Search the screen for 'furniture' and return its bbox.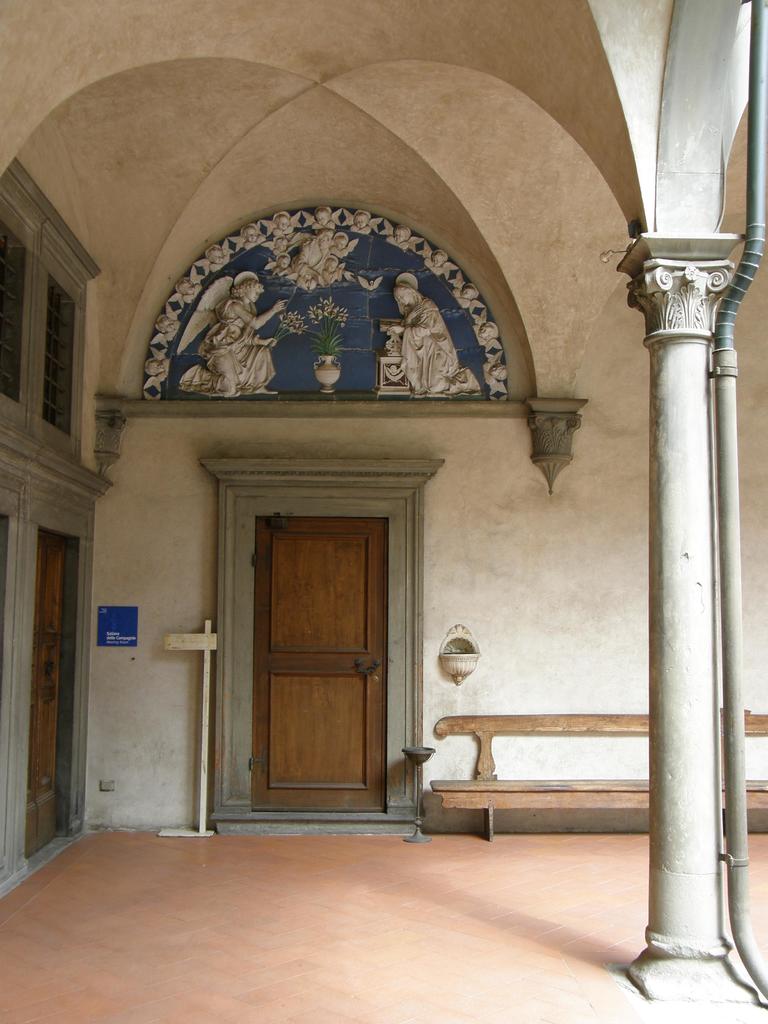
Found: bbox=(425, 712, 767, 841).
